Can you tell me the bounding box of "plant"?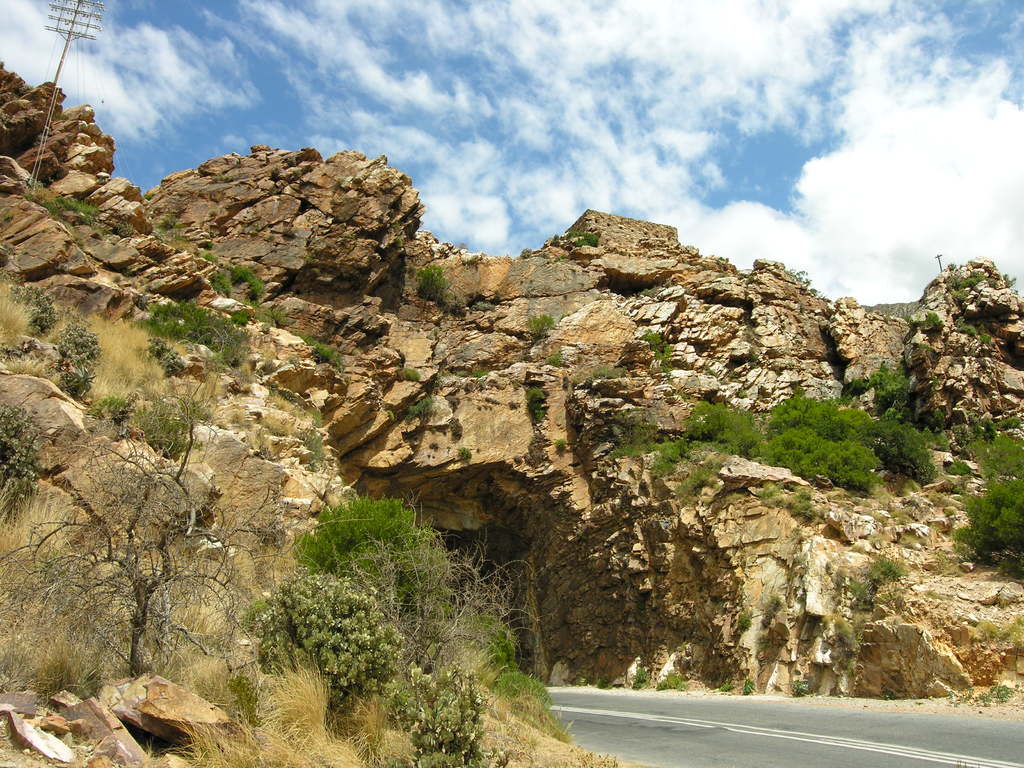
{"x1": 520, "y1": 246, "x2": 532, "y2": 259}.
